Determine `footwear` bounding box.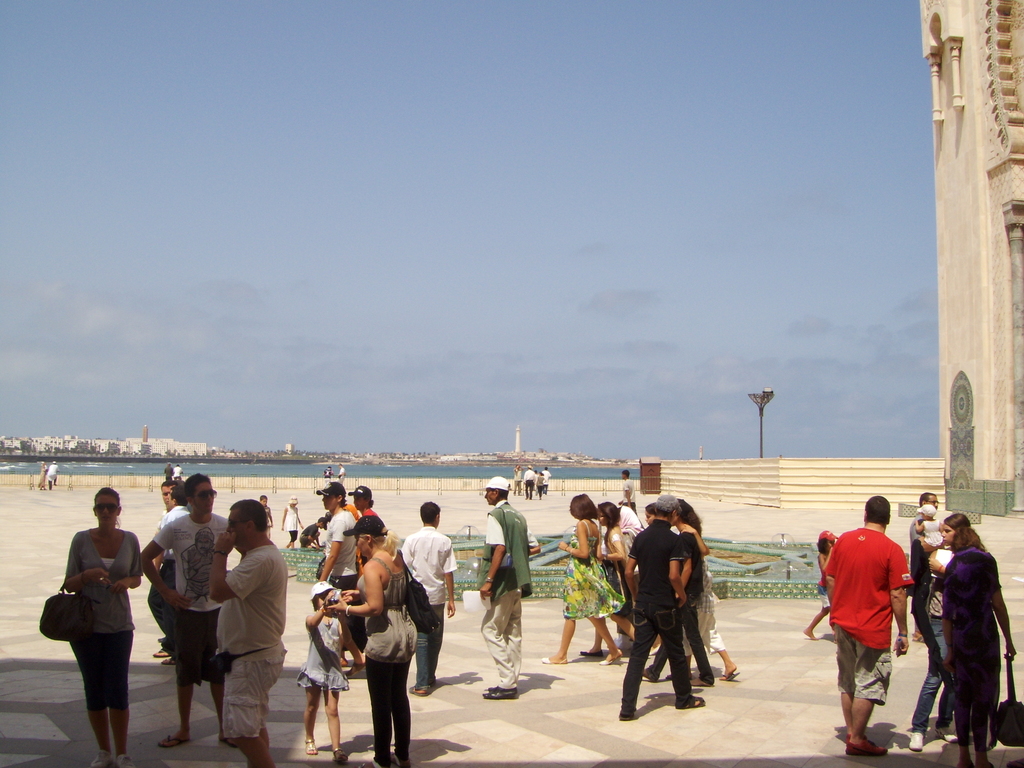
Determined: {"x1": 116, "y1": 755, "x2": 134, "y2": 767}.
